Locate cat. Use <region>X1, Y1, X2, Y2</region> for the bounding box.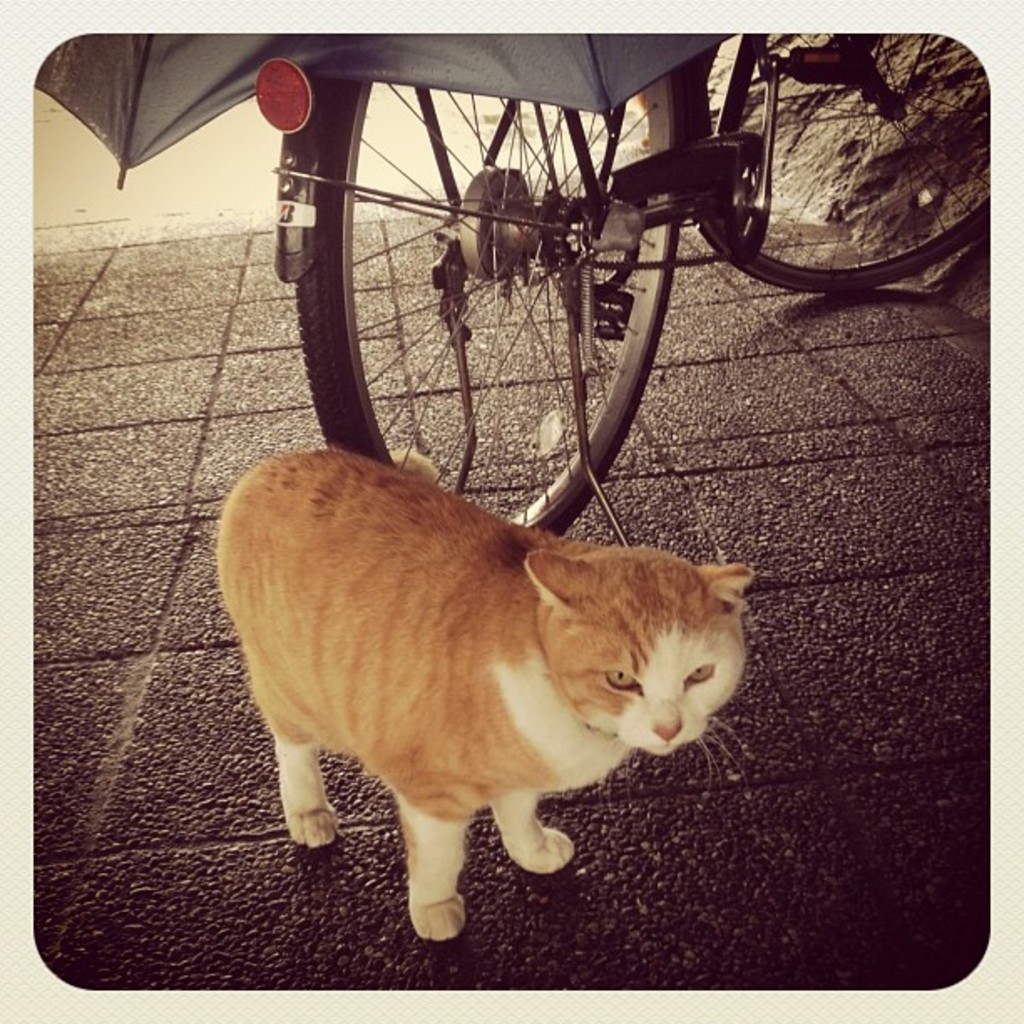
<region>204, 442, 760, 950</region>.
